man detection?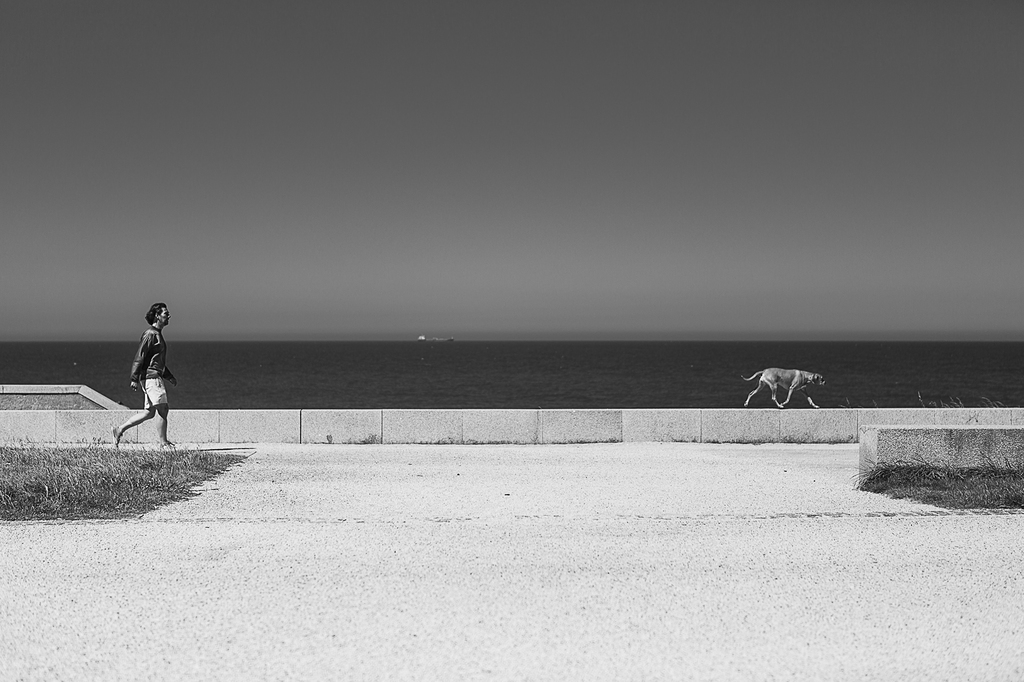
bbox=[109, 298, 177, 451]
